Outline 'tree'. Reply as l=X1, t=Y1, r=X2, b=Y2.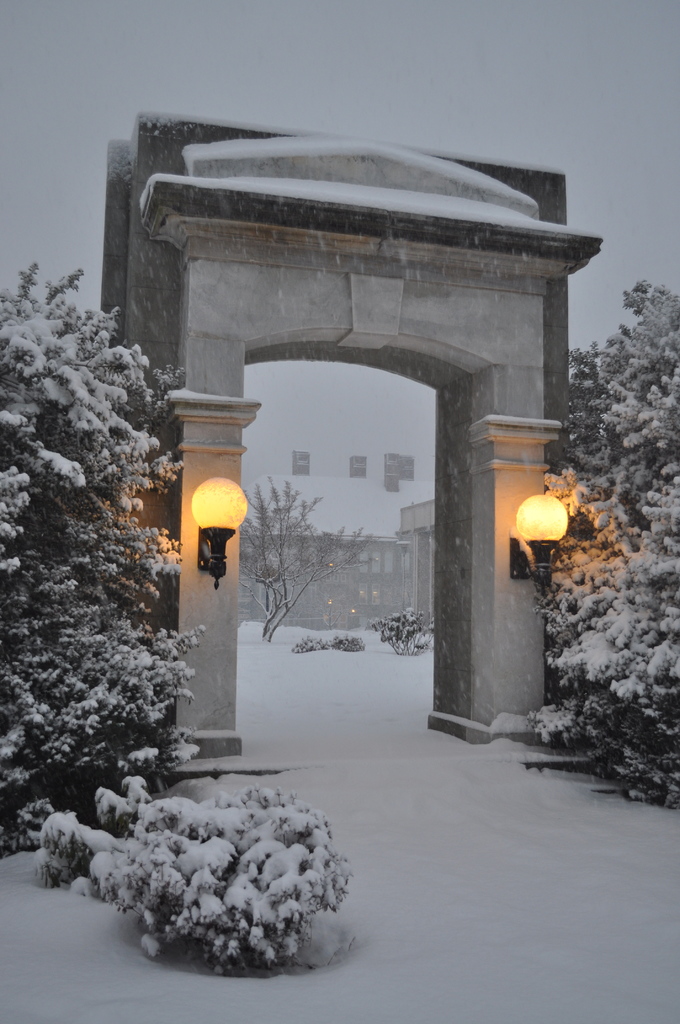
l=244, t=477, r=335, b=633.
